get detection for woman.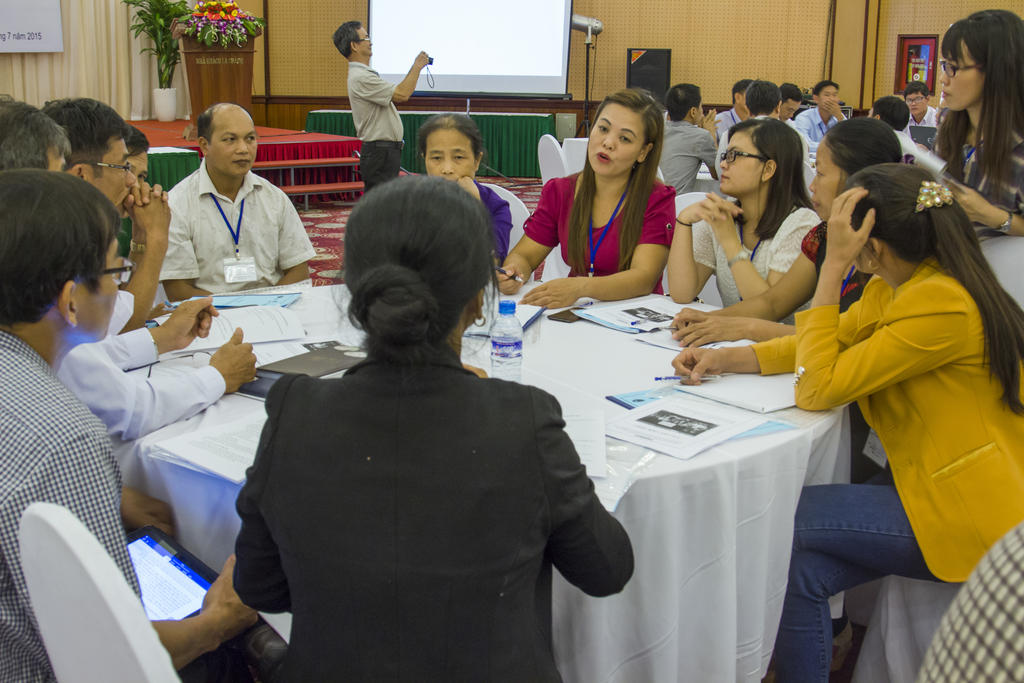
Detection: 667, 122, 817, 324.
